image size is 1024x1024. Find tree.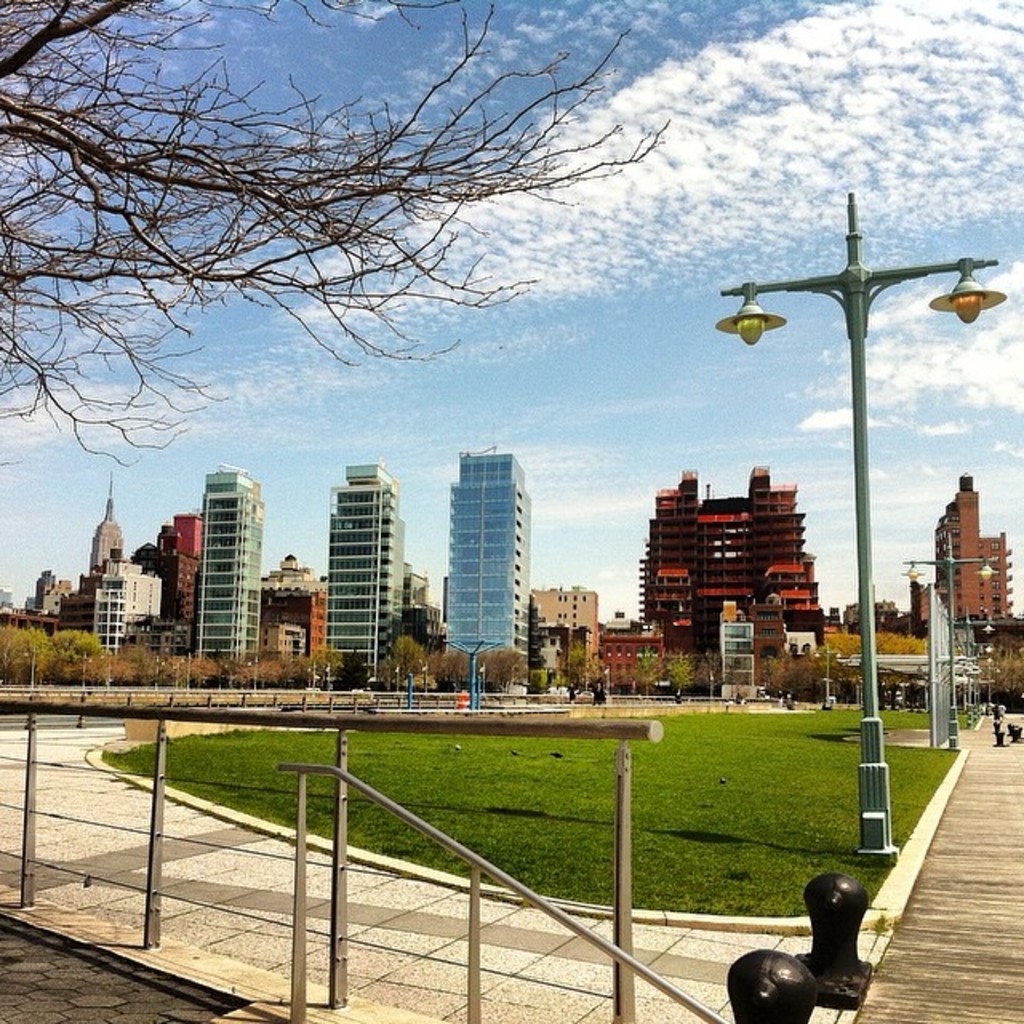
left=966, top=642, right=1022, bottom=714.
